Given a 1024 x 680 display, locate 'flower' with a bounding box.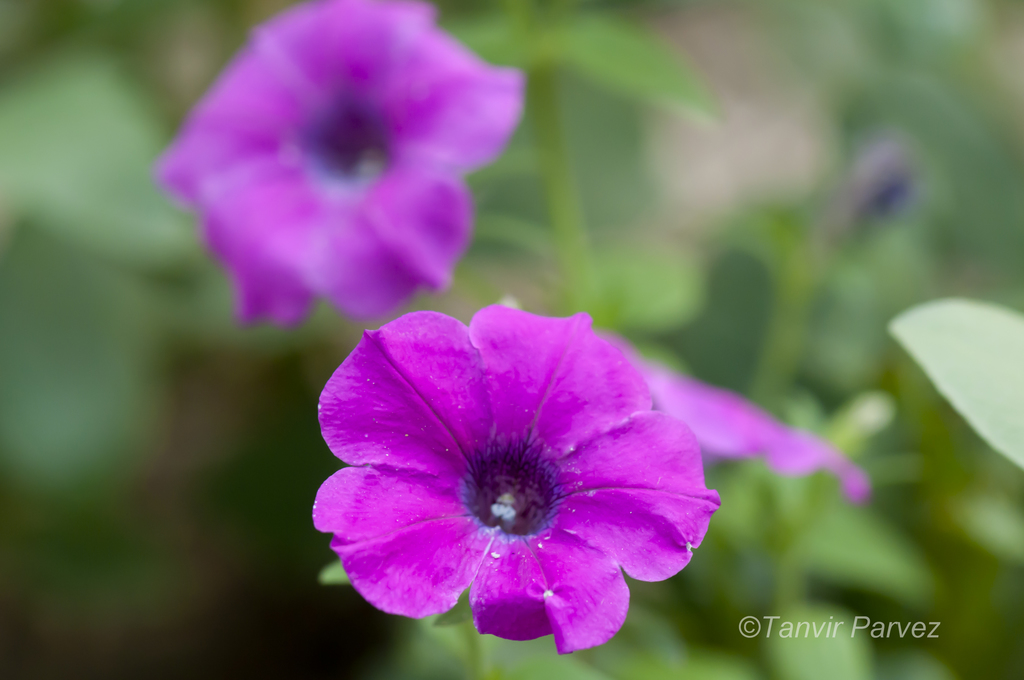
Located: bbox=[152, 0, 525, 328].
